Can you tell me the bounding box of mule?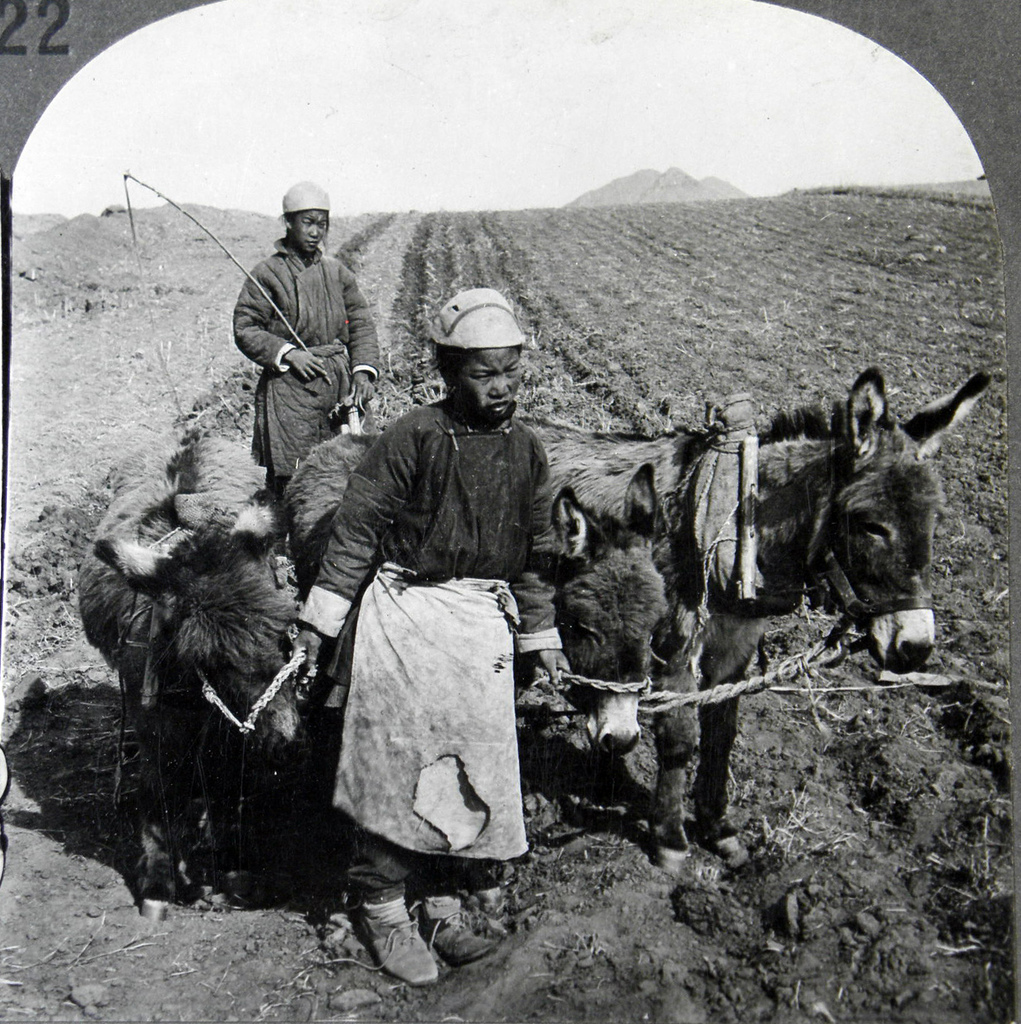
region(81, 427, 291, 919).
